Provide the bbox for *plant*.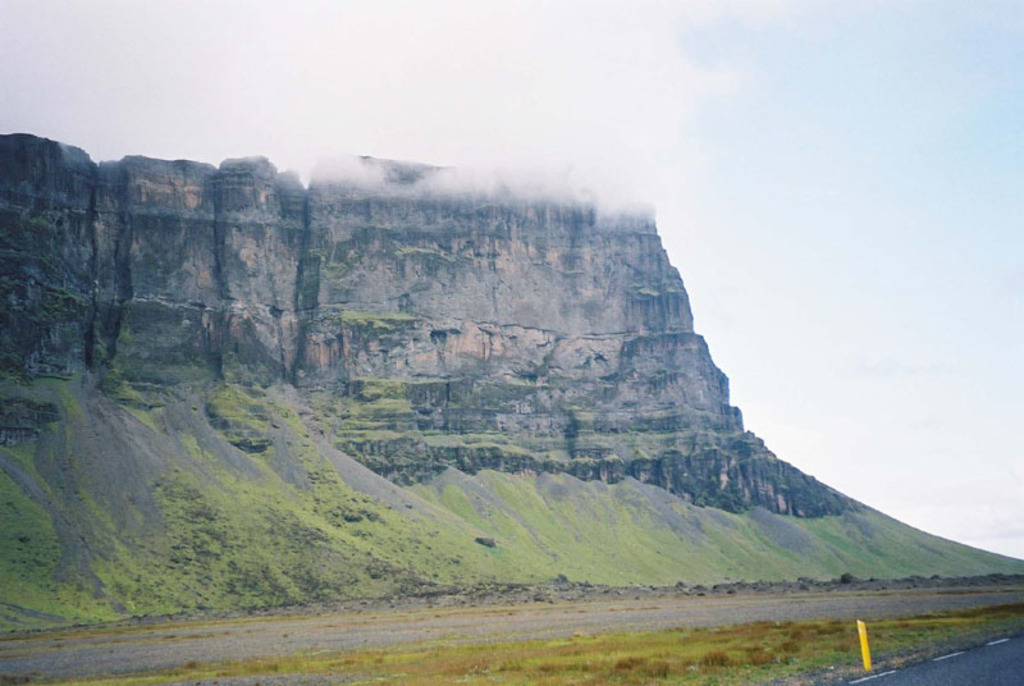
{"left": 307, "top": 242, "right": 325, "bottom": 259}.
